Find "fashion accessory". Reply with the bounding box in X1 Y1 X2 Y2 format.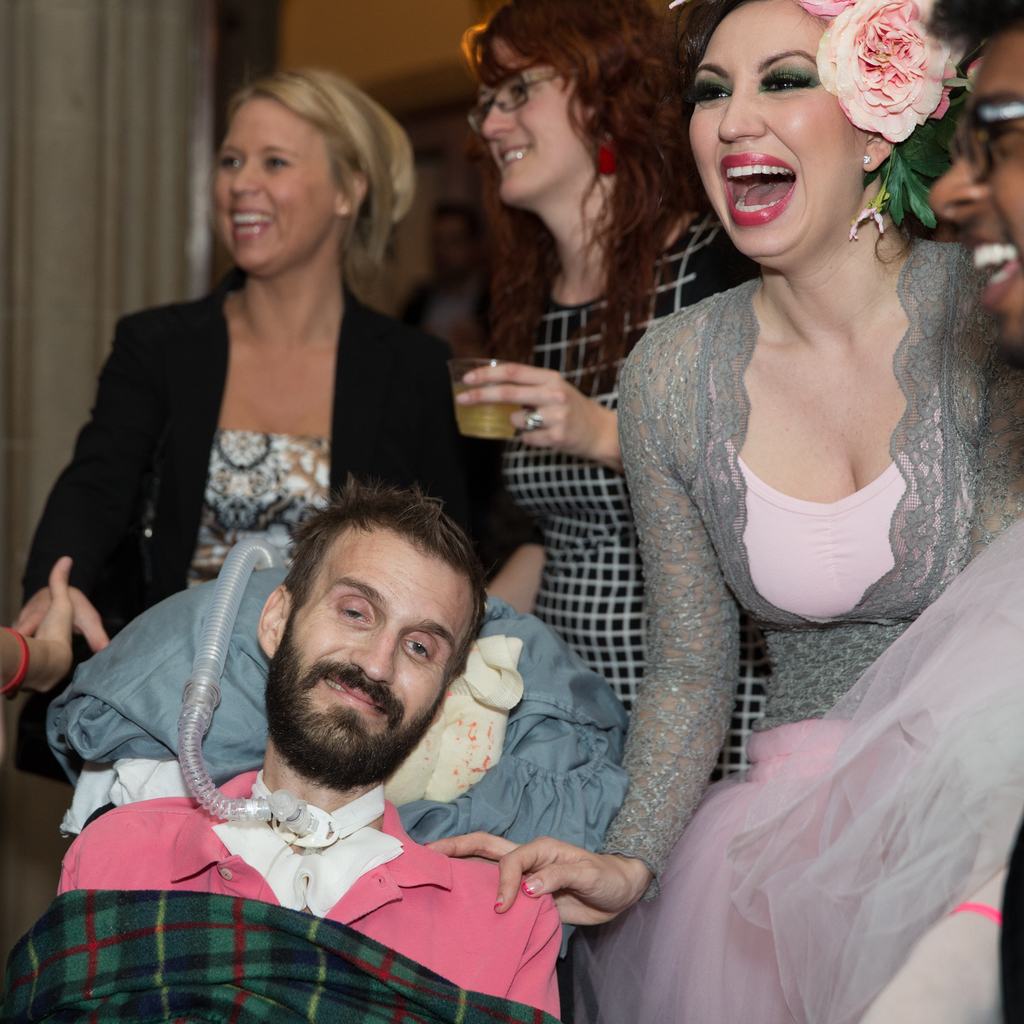
593 138 618 178.
